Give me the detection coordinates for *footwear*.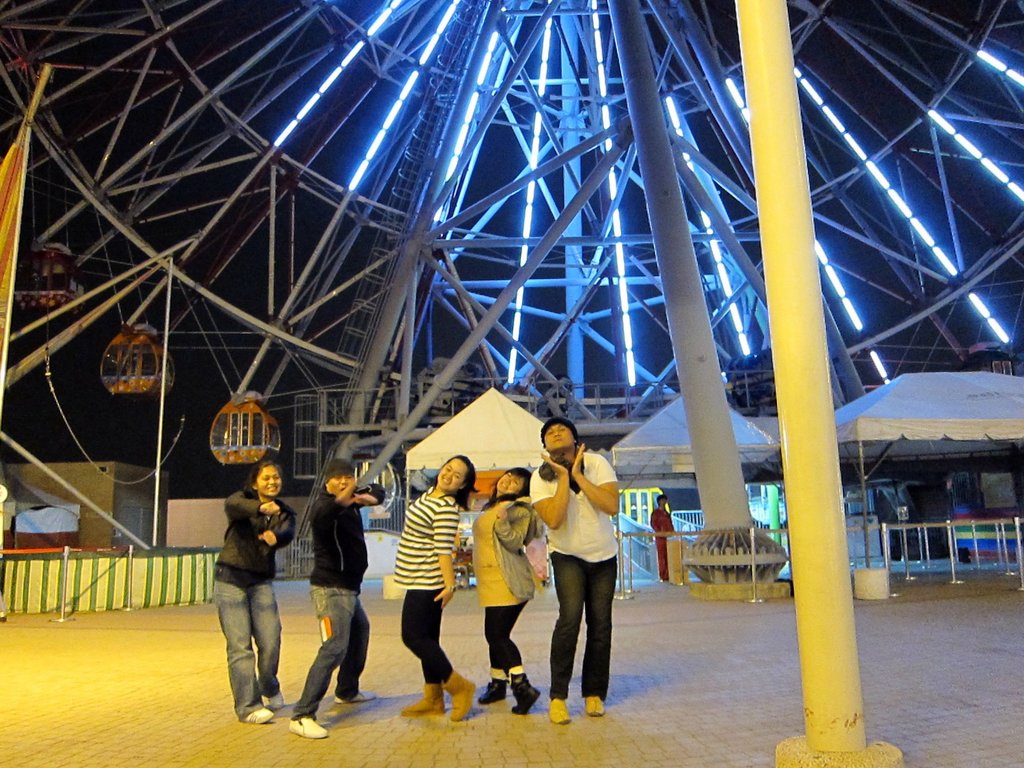
locate(479, 664, 505, 704).
